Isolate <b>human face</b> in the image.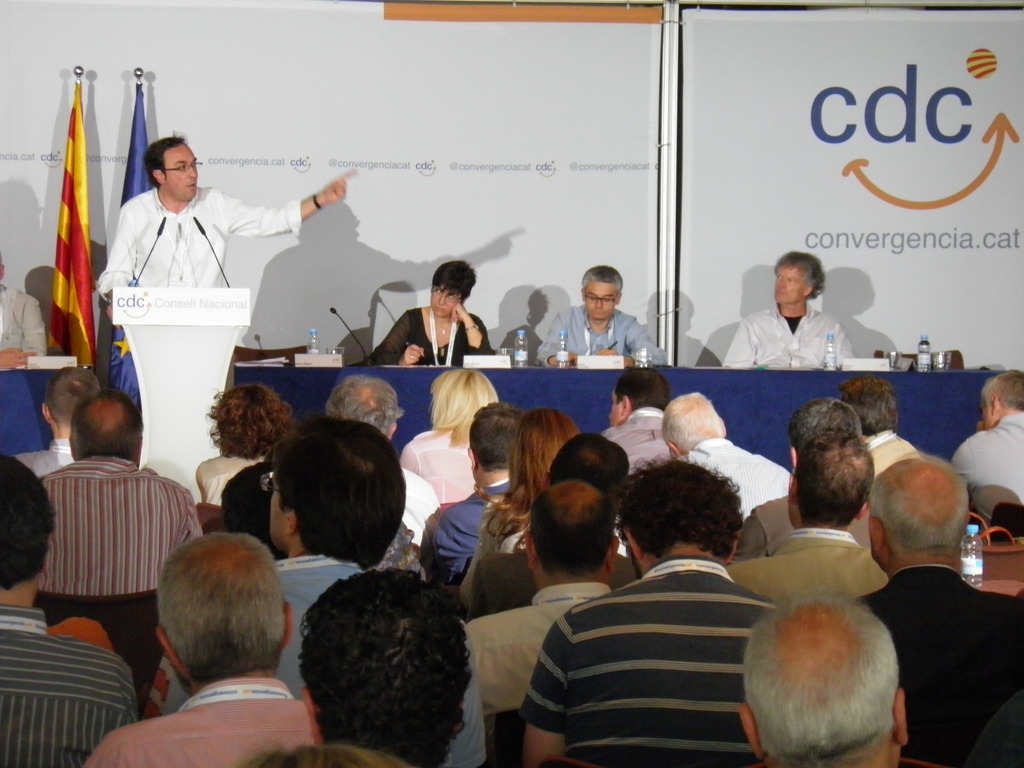
Isolated region: Rect(167, 148, 194, 198).
